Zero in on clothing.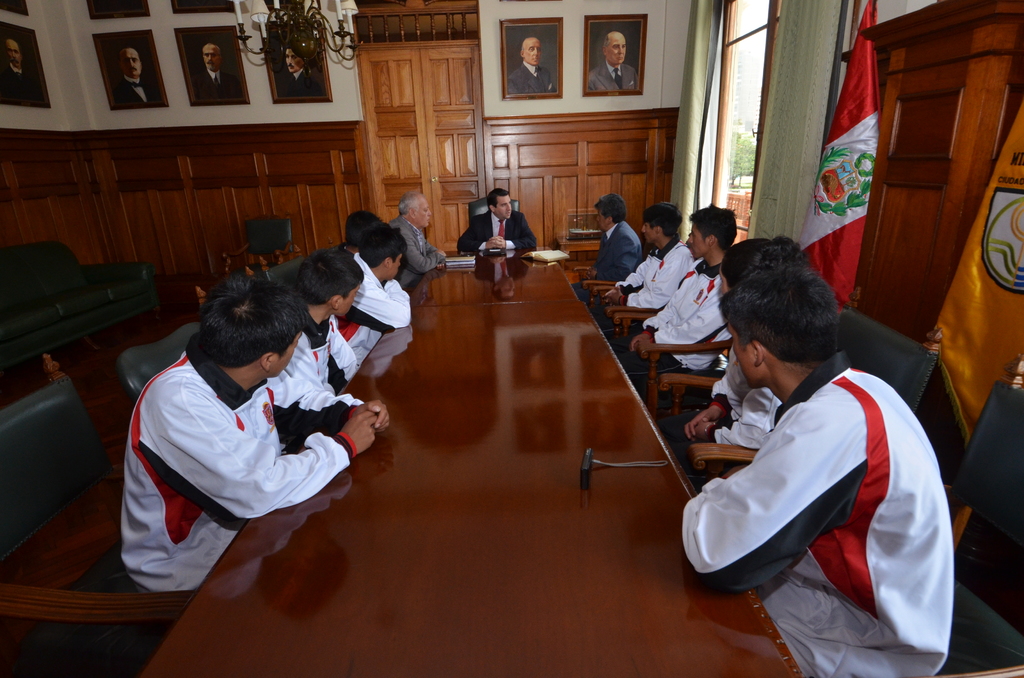
Zeroed in: <bbox>598, 223, 639, 282</bbox>.
